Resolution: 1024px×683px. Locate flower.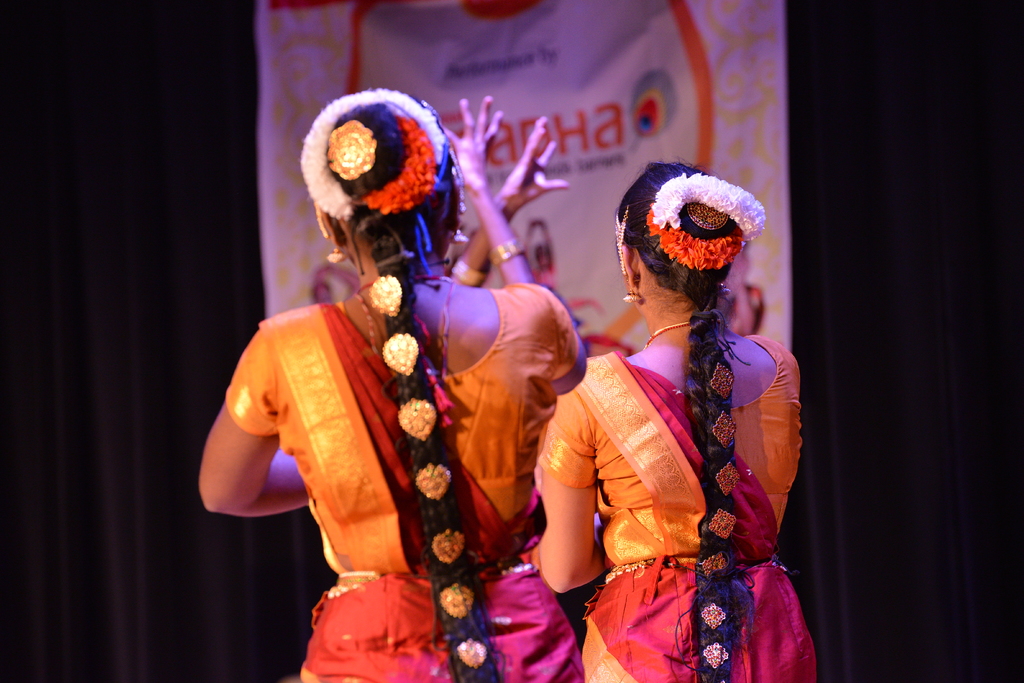
670,213,682,231.
